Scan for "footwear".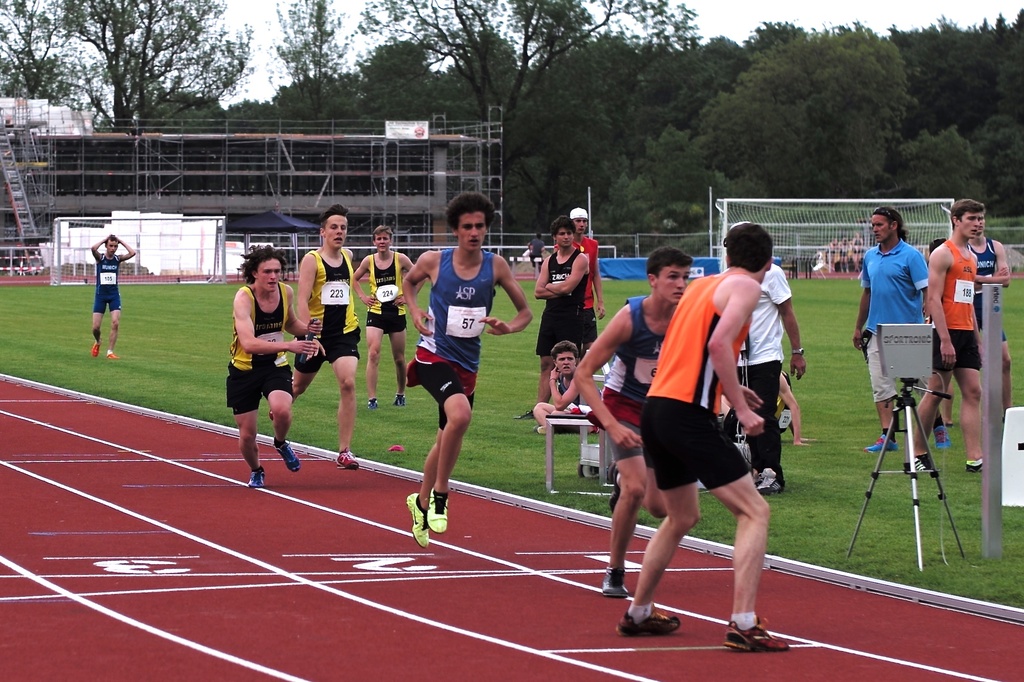
Scan result: (246, 468, 265, 487).
